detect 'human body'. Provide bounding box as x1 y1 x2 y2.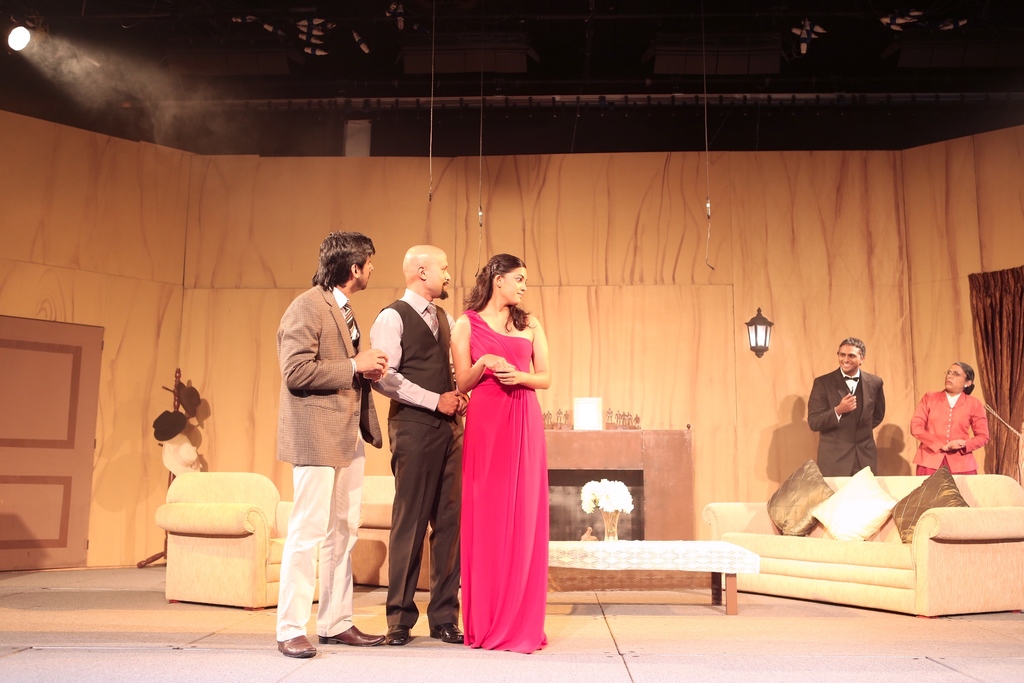
448 305 552 648.
